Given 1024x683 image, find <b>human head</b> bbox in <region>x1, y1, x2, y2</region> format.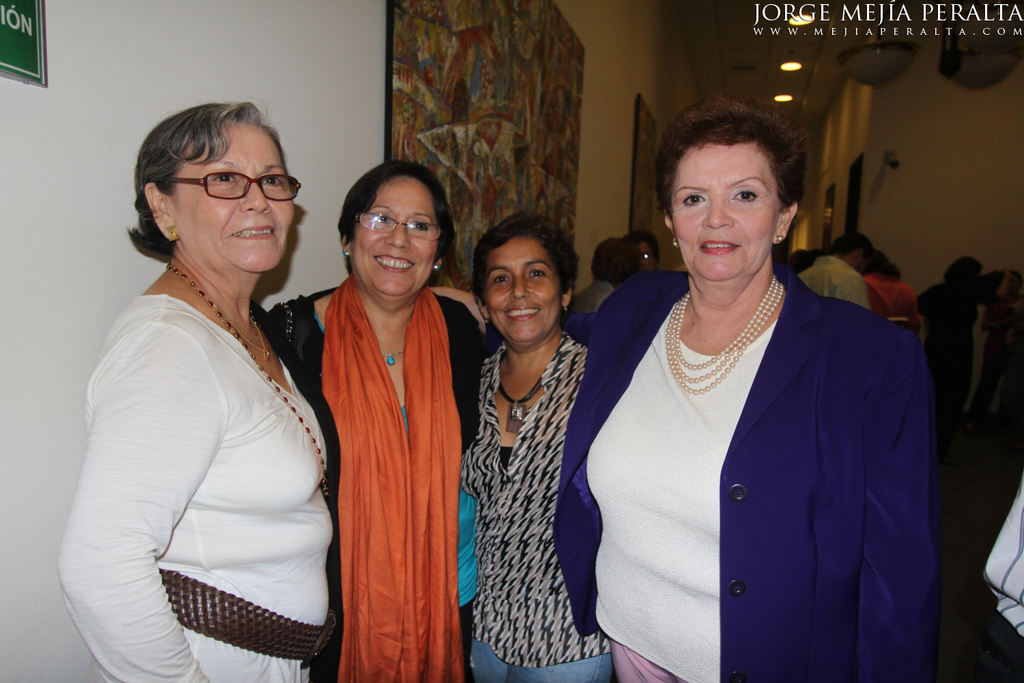
<region>335, 162, 454, 304</region>.
